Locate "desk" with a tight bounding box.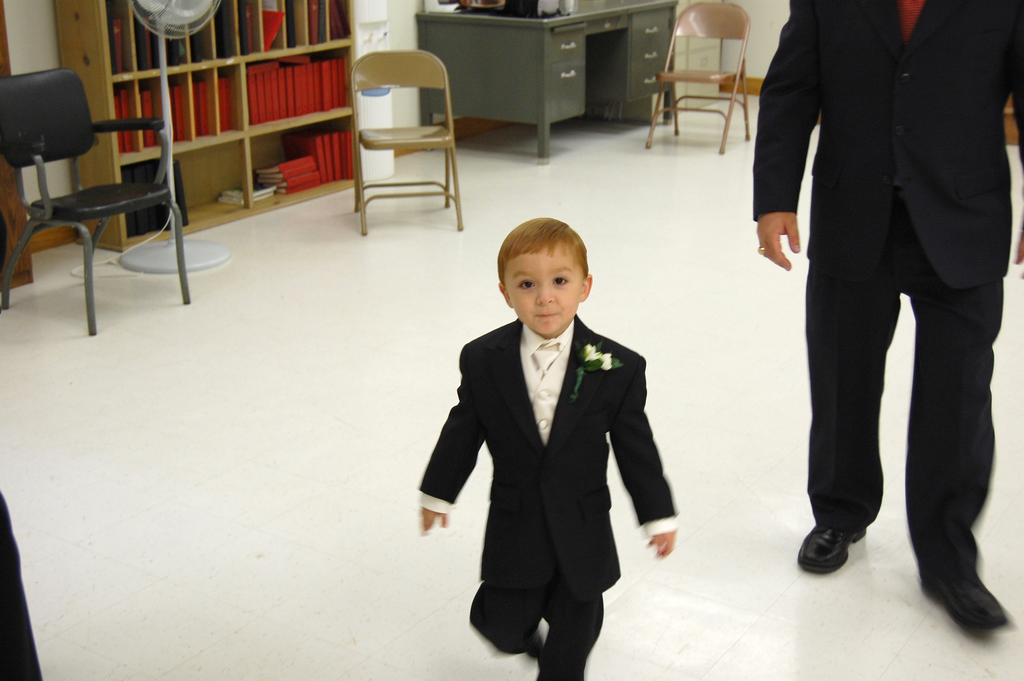
[left=397, top=12, right=673, bottom=160].
